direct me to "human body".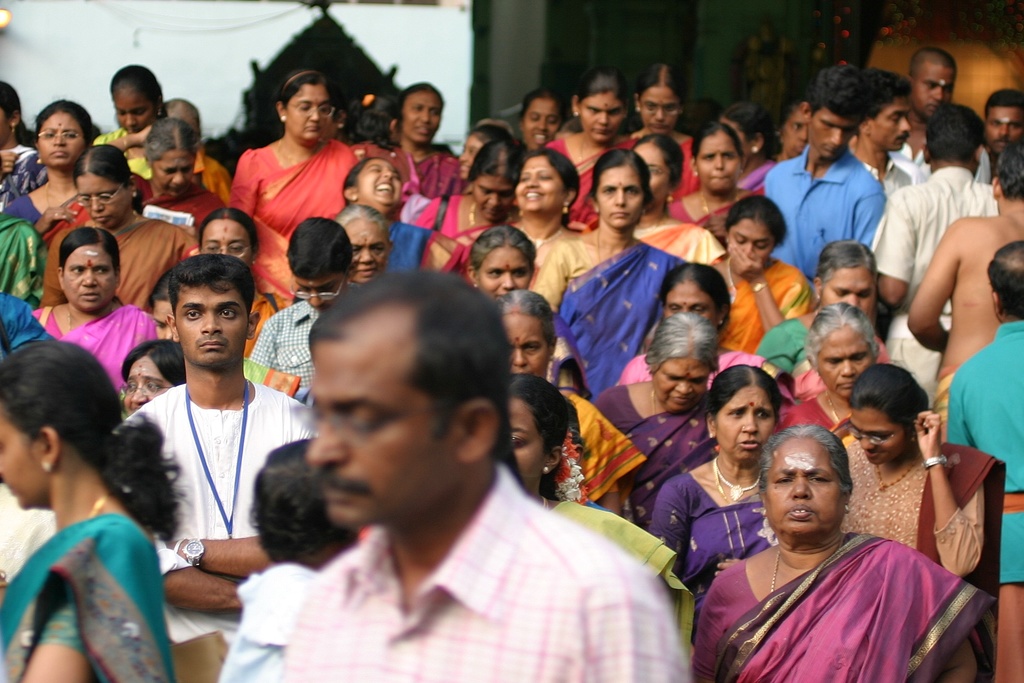
Direction: pyautogui.locateOnScreen(373, 86, 460, 215).
